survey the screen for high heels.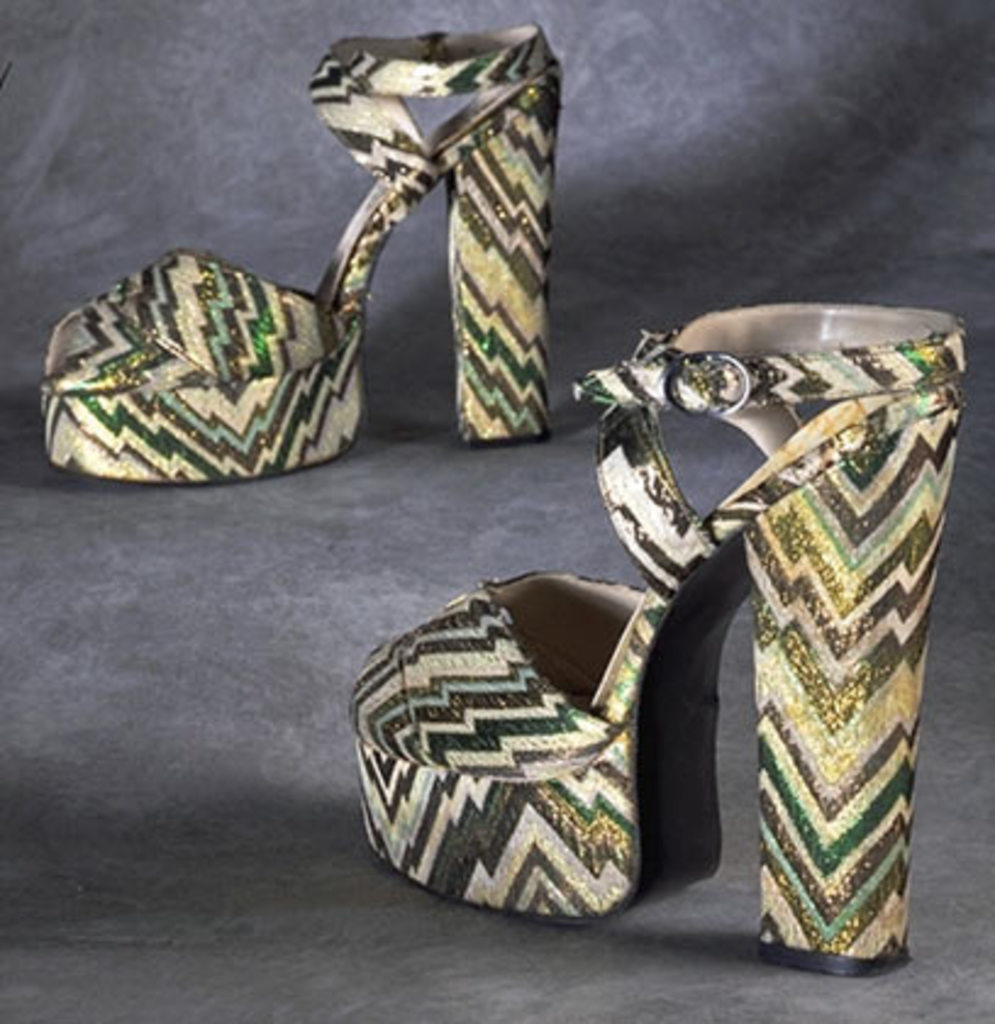
Survey found: bbox=(361, 307, 968, 985).
